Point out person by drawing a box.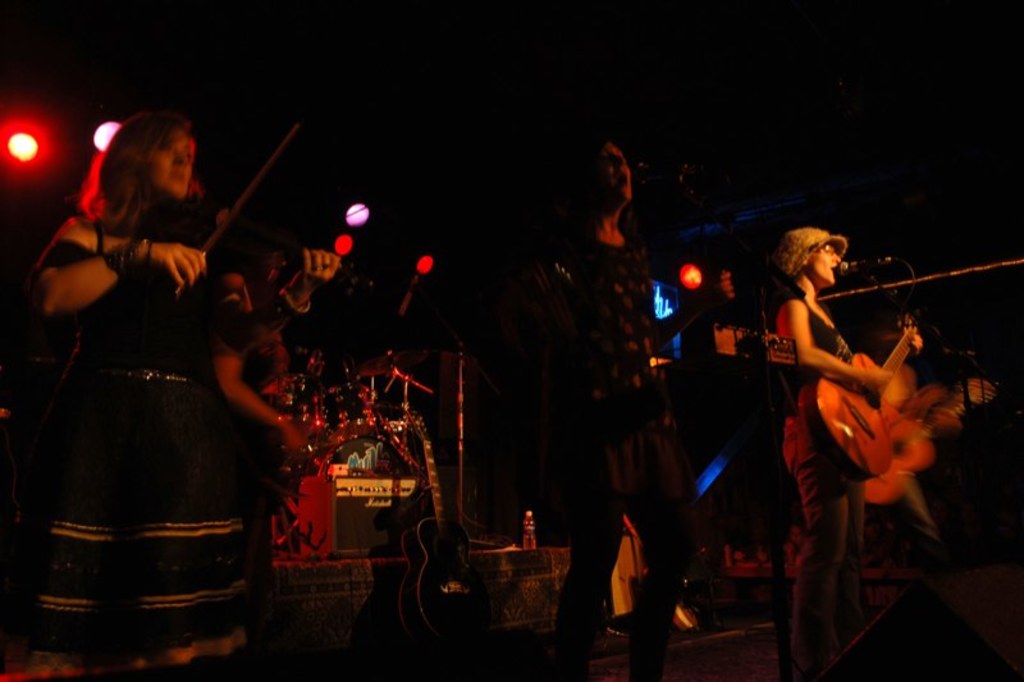
(544, 136, 696, 679).
